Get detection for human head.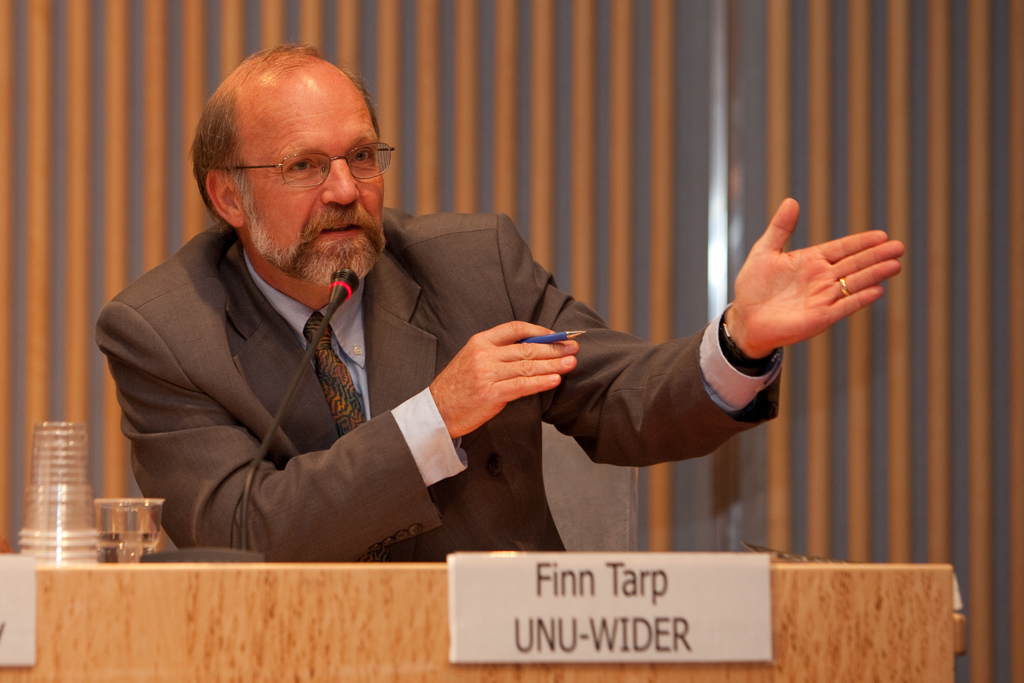
Detection: left=192, top=39, right=389, bottom=287.
